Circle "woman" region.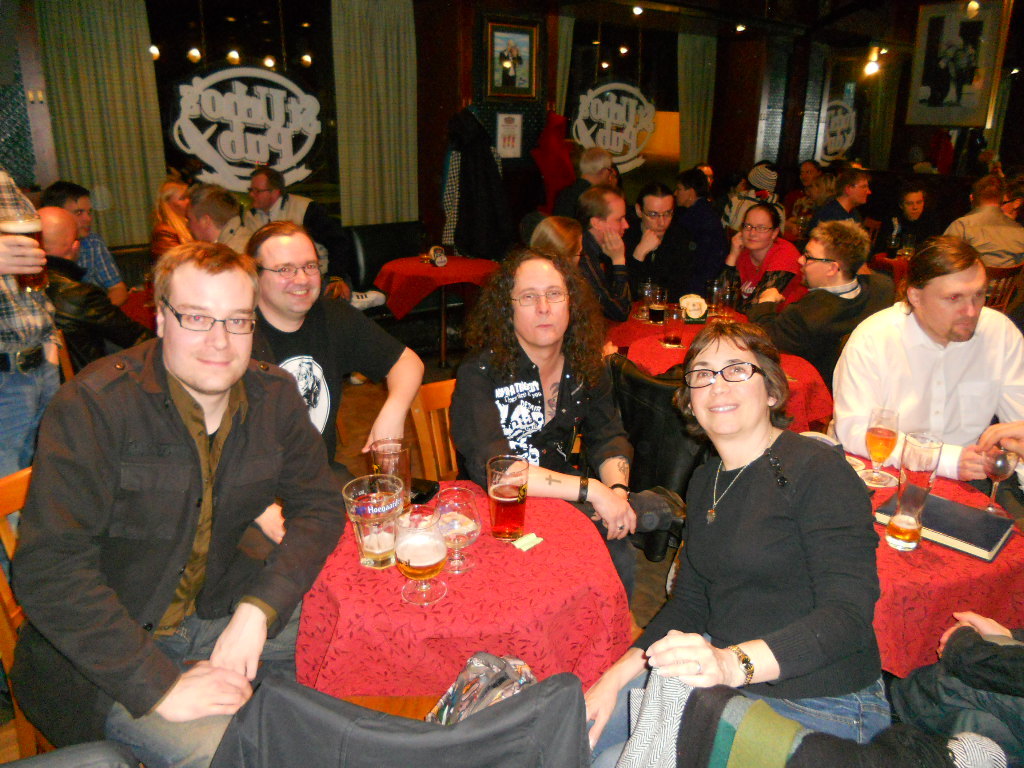
Region: x1=718 y1=205 x2=811 y2=322.
